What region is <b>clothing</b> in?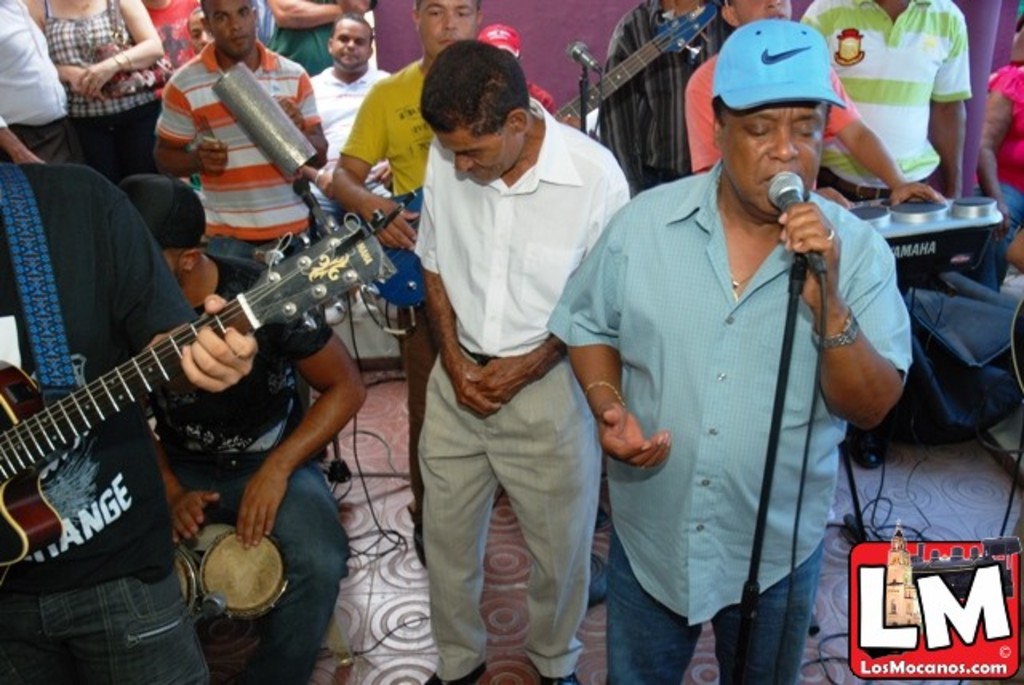
pyautogui.locateOnScreen(37, 0, 166, 174).
